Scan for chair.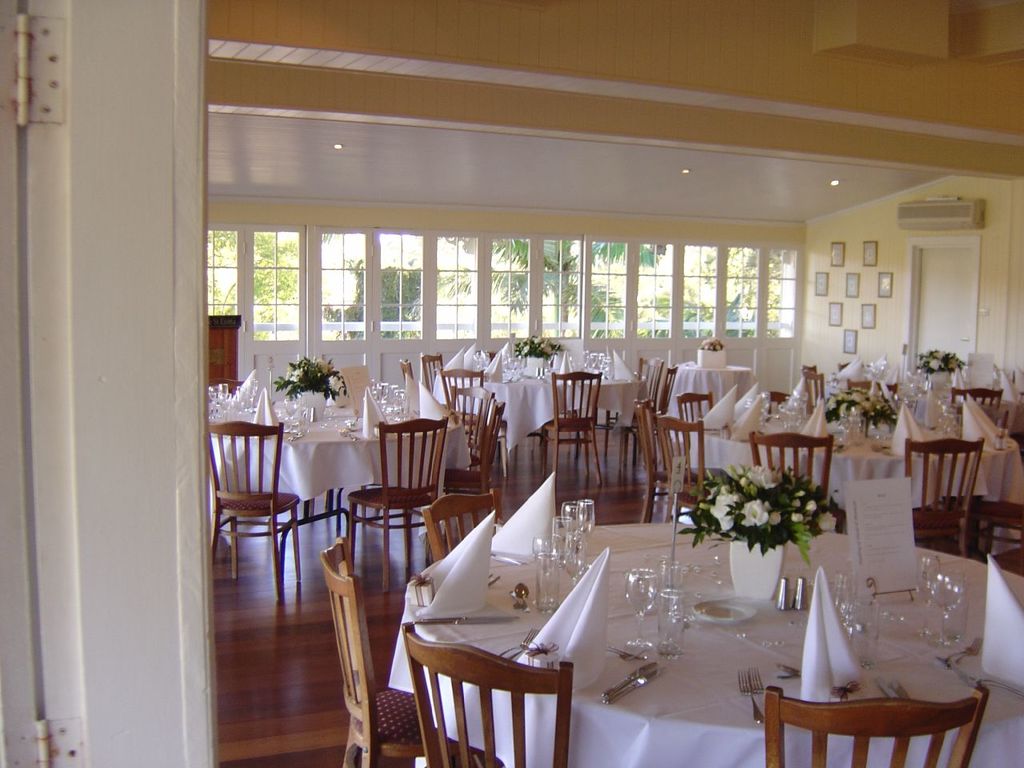
Scan result: (848,374,898,404).
